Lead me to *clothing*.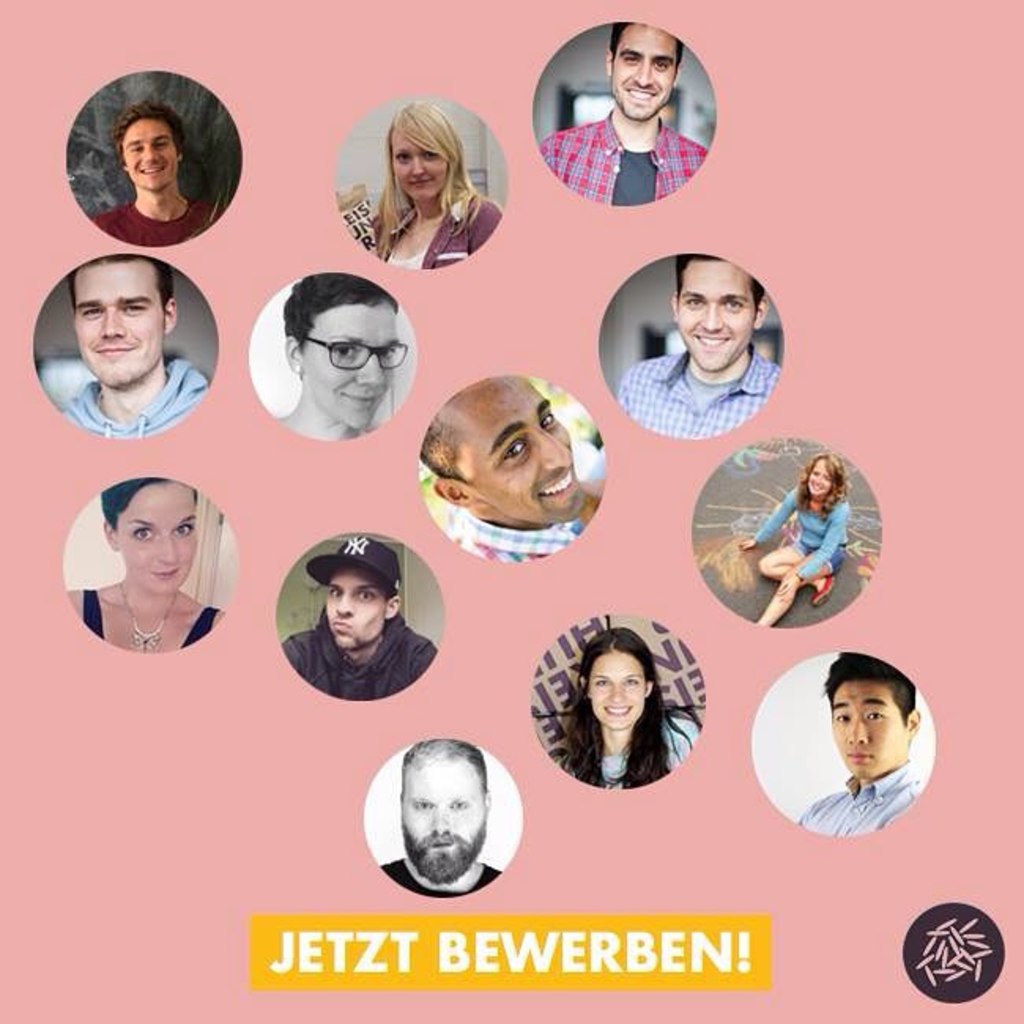
Lead to Rect(608, 343, 775, 438).
